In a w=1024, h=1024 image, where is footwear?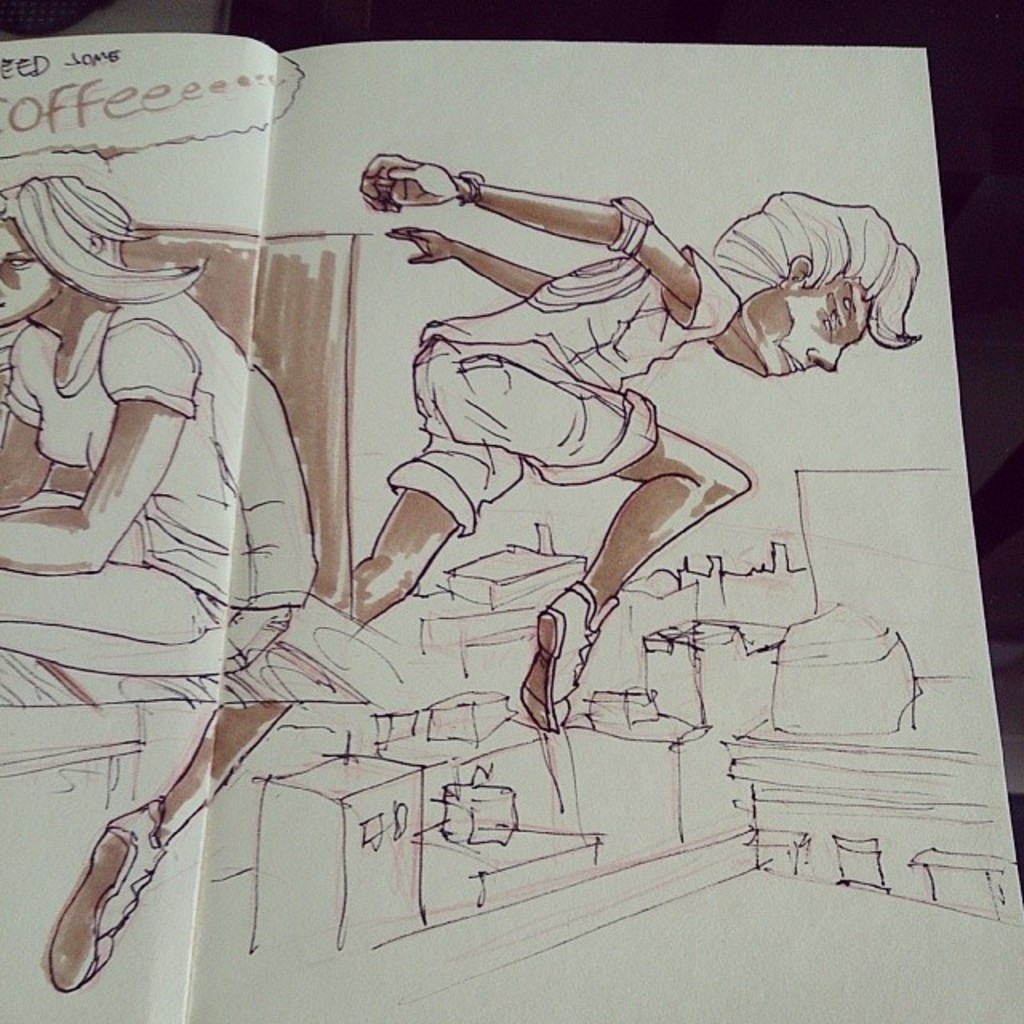
x1=48, y1=806, x2=163, y2=1000.
